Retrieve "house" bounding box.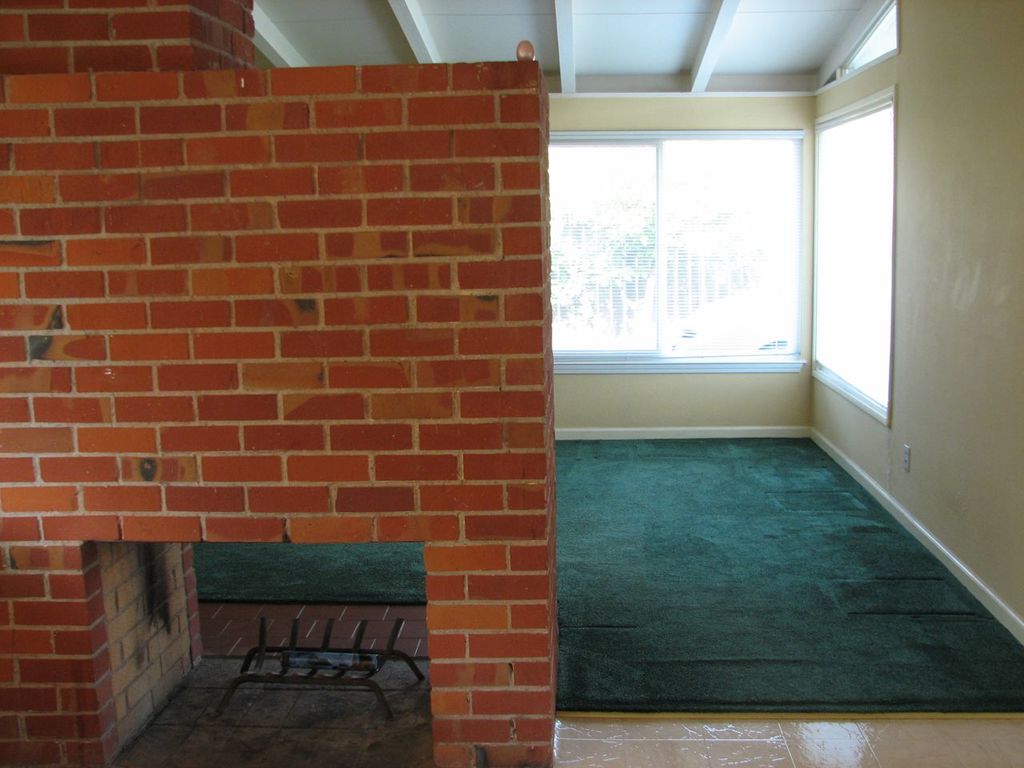
Bounding box: pyautogui.locateOnScreen(0, 0, 750, 737).
